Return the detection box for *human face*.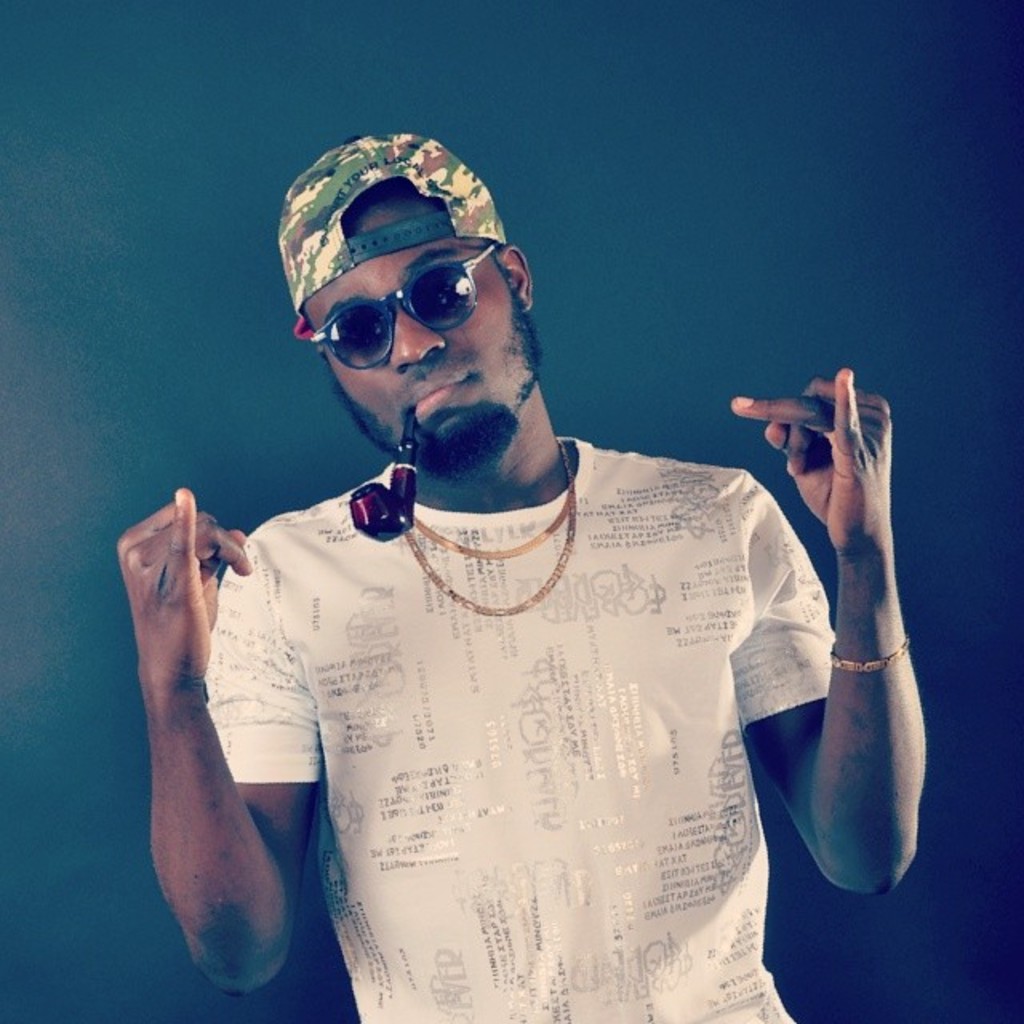
318, 237, 530, 467.
